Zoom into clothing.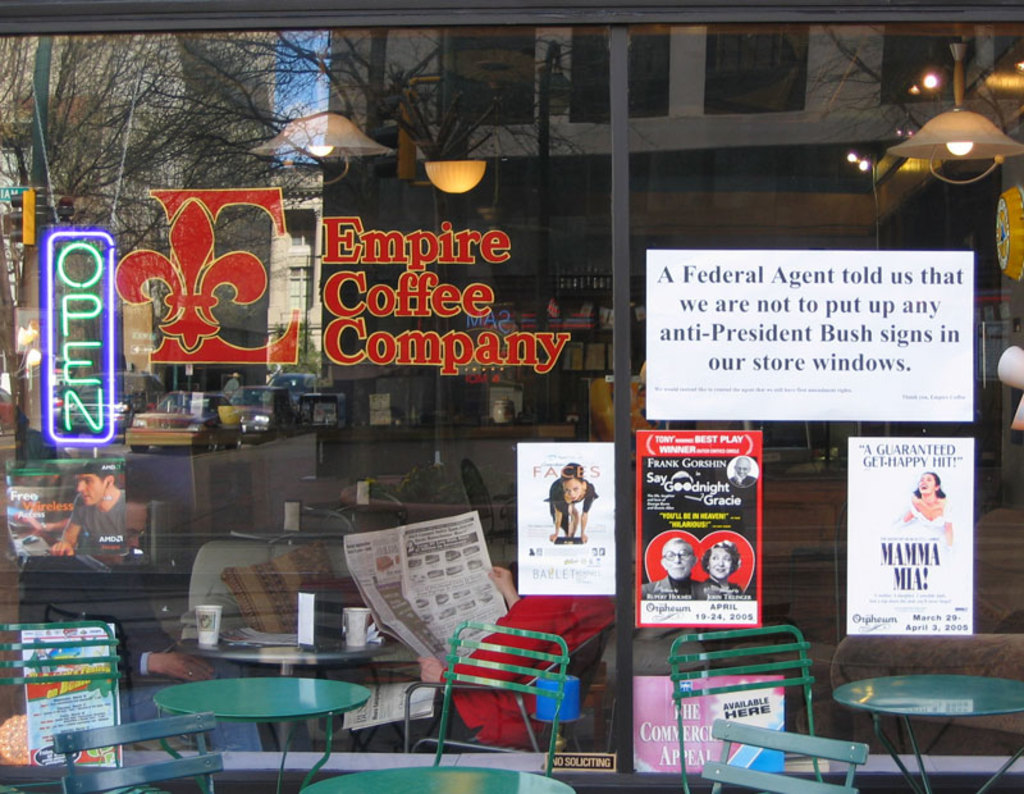
Zoom target: [left=416, top=589, right=611, bottom=754].
